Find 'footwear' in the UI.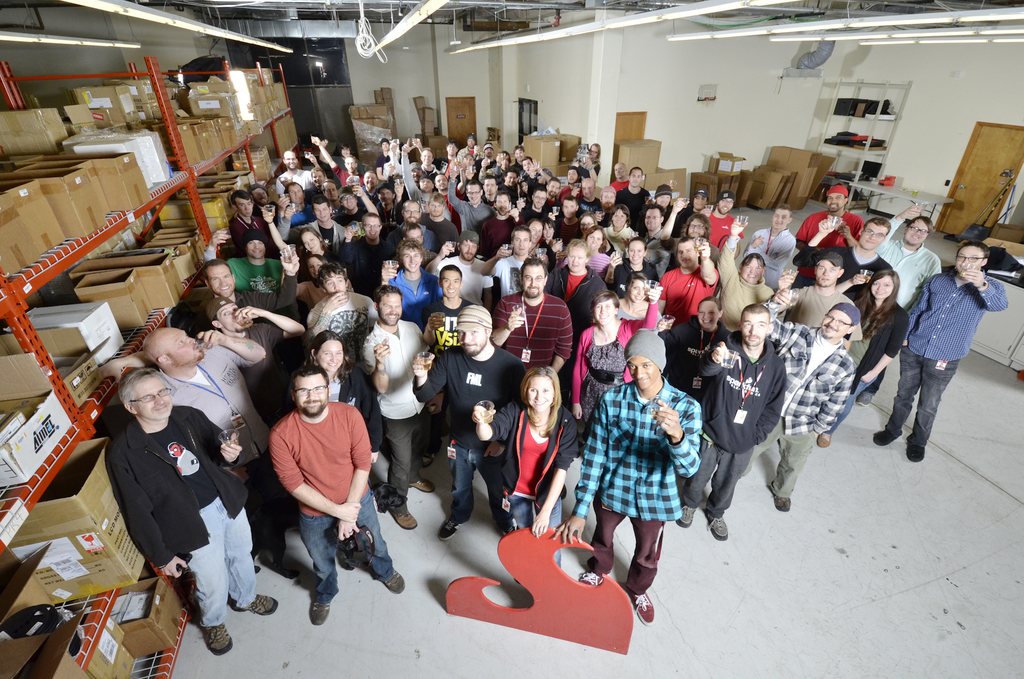
UI element at l=775, t=495, r=791, b=510.
